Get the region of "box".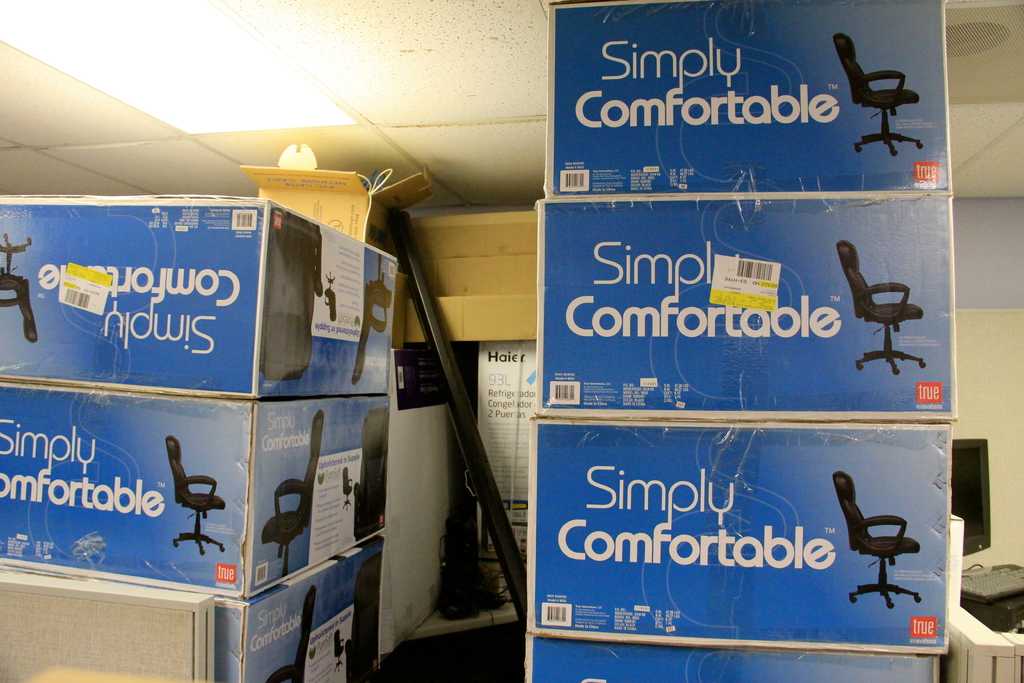
box(544, 0, 955, 199).
